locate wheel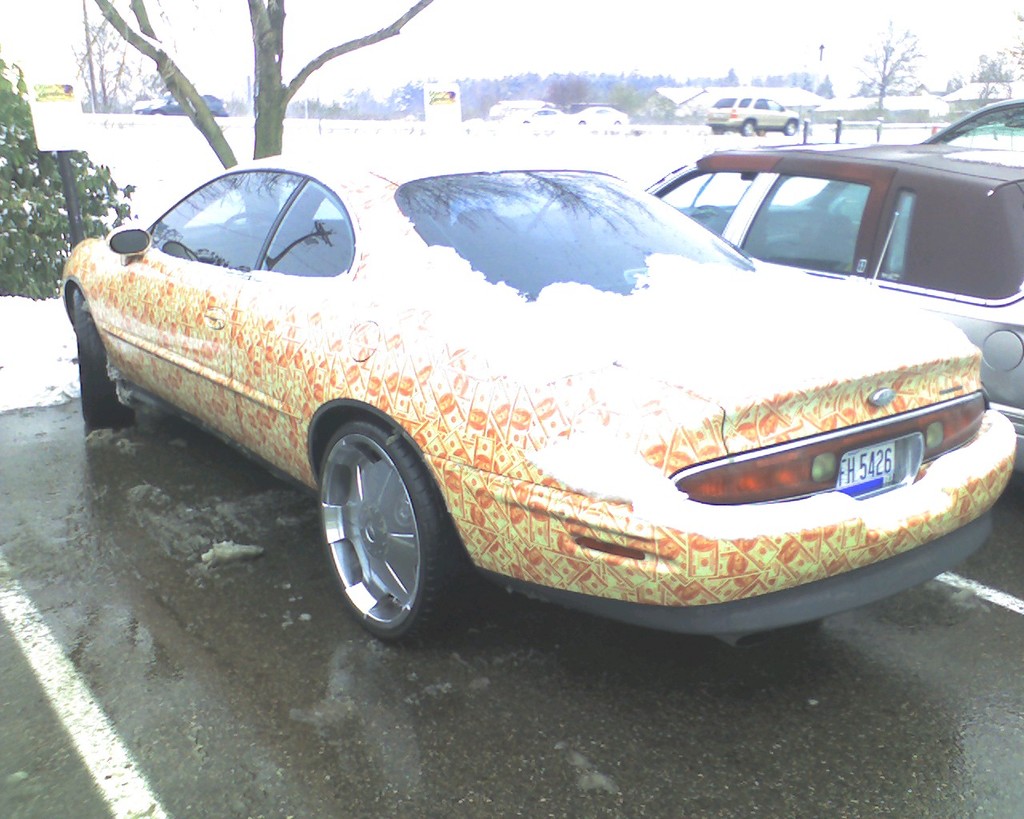
318, 415, 449, 638
